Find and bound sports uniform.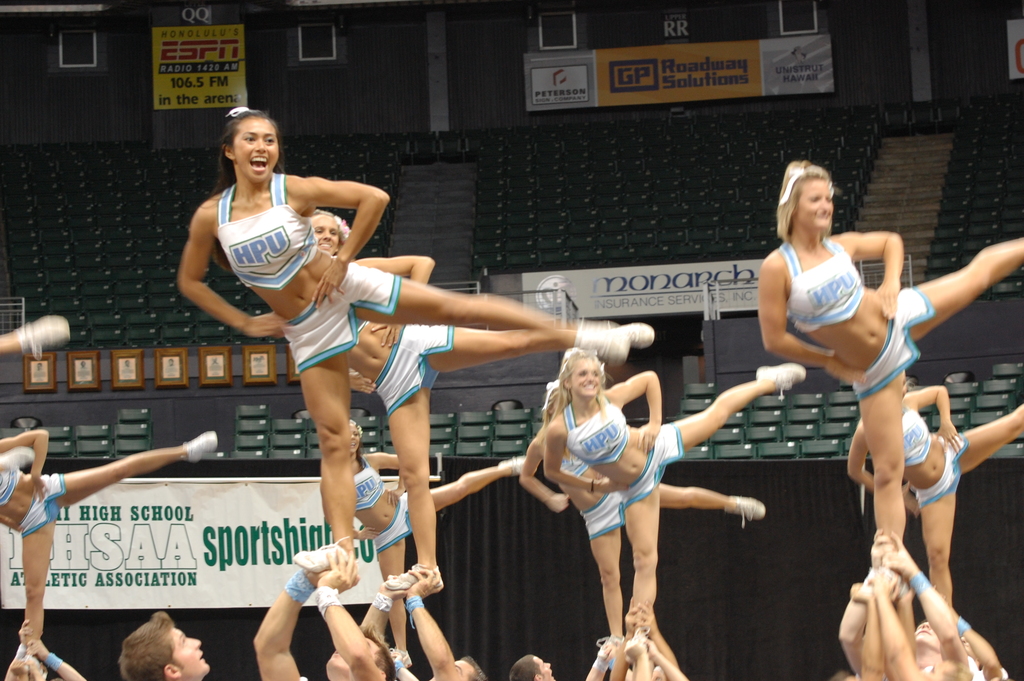
Bound: BBox(380, 300, 460, 591).
